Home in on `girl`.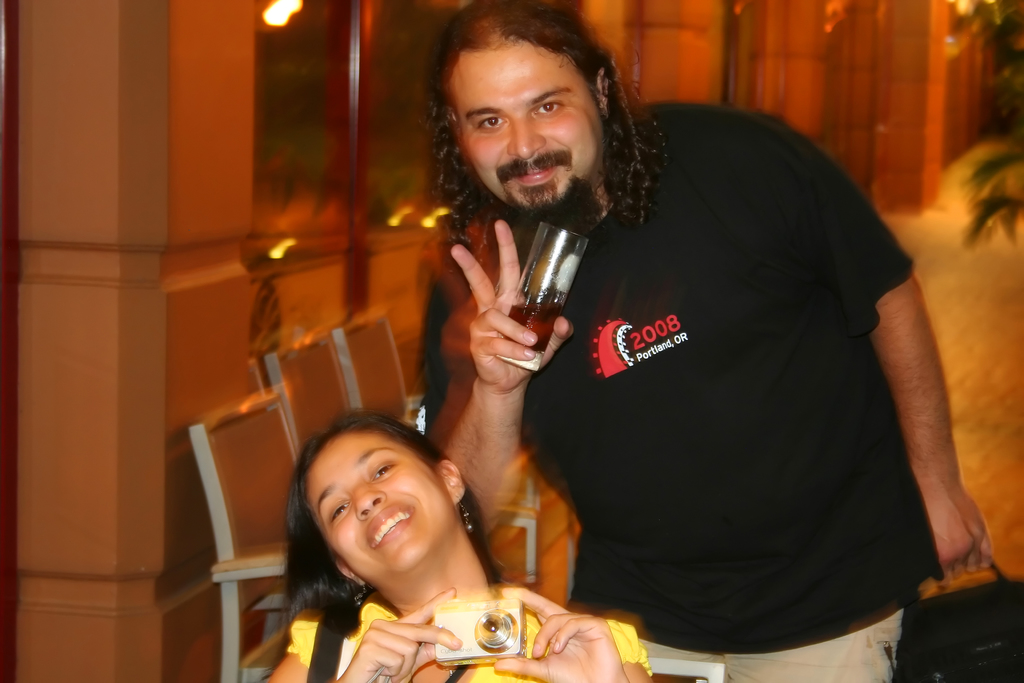
Homed in at bbox=[260, 404, 650, 682].
